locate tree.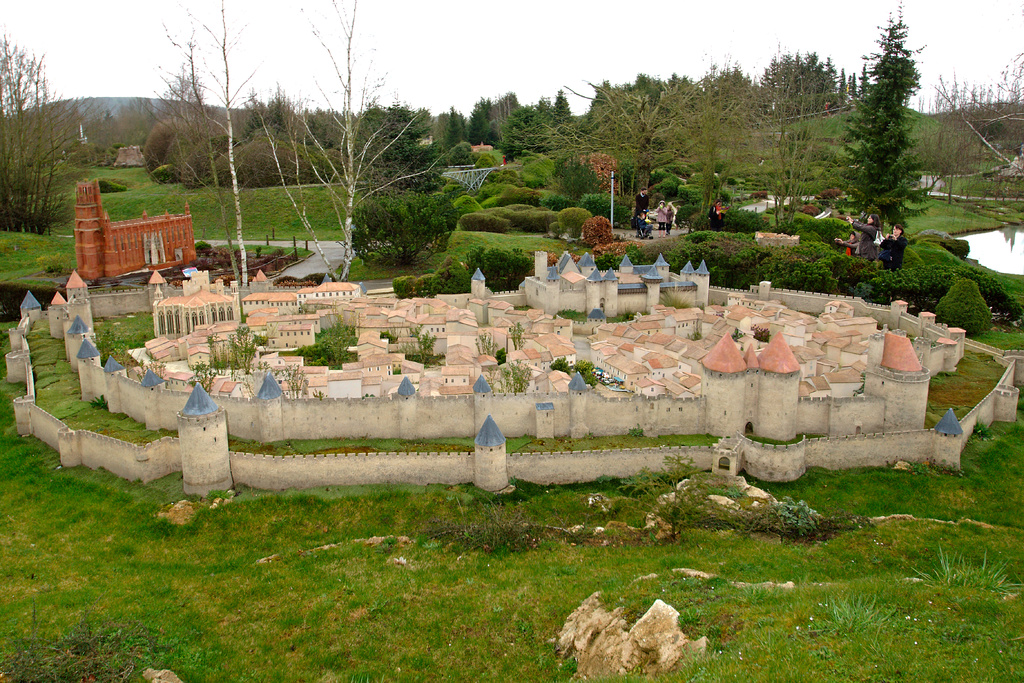
Bounding box: bbox=(352, 185, 460, 261).
